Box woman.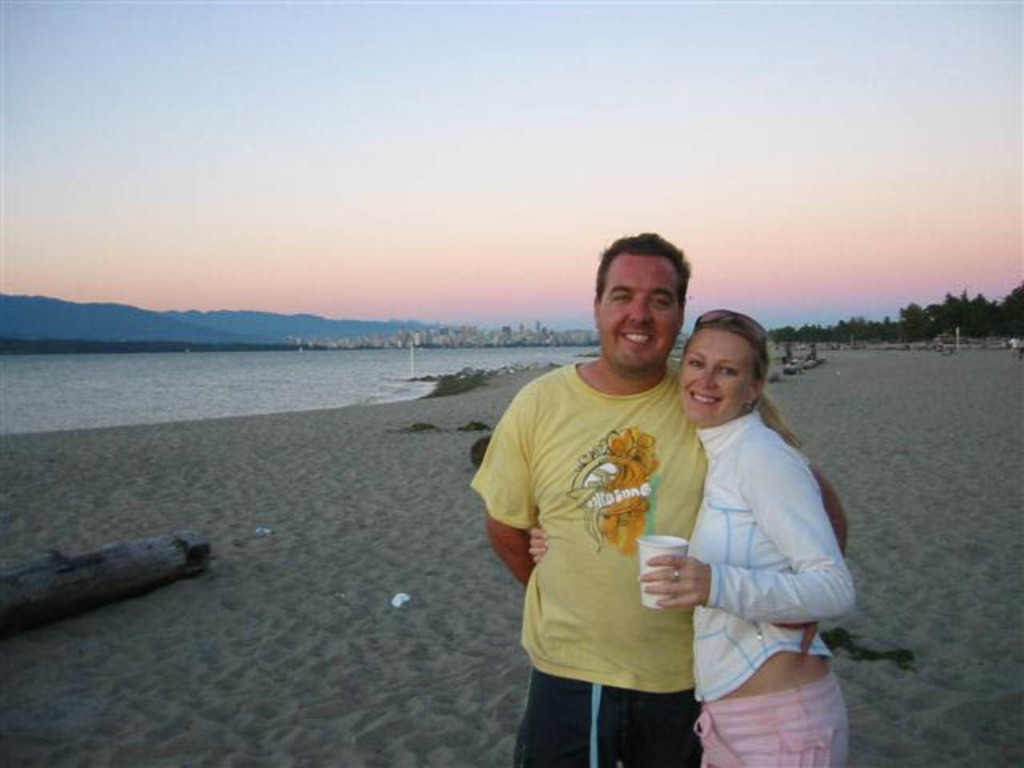
bbox(643, 286, 859, 750).
